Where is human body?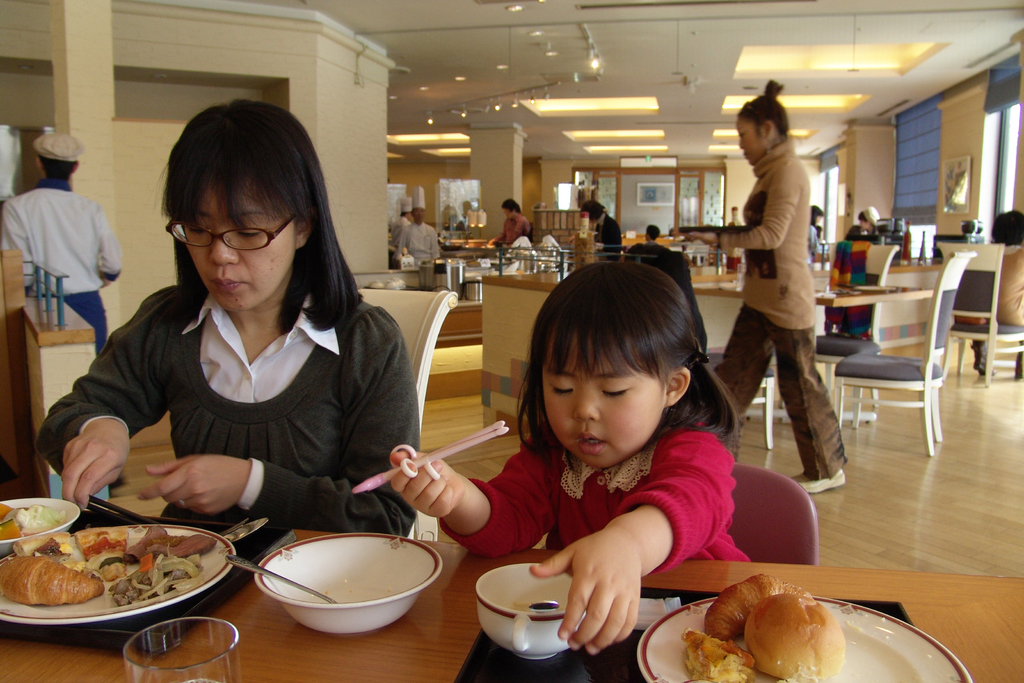
select_region(726, 111, 856, 507).
